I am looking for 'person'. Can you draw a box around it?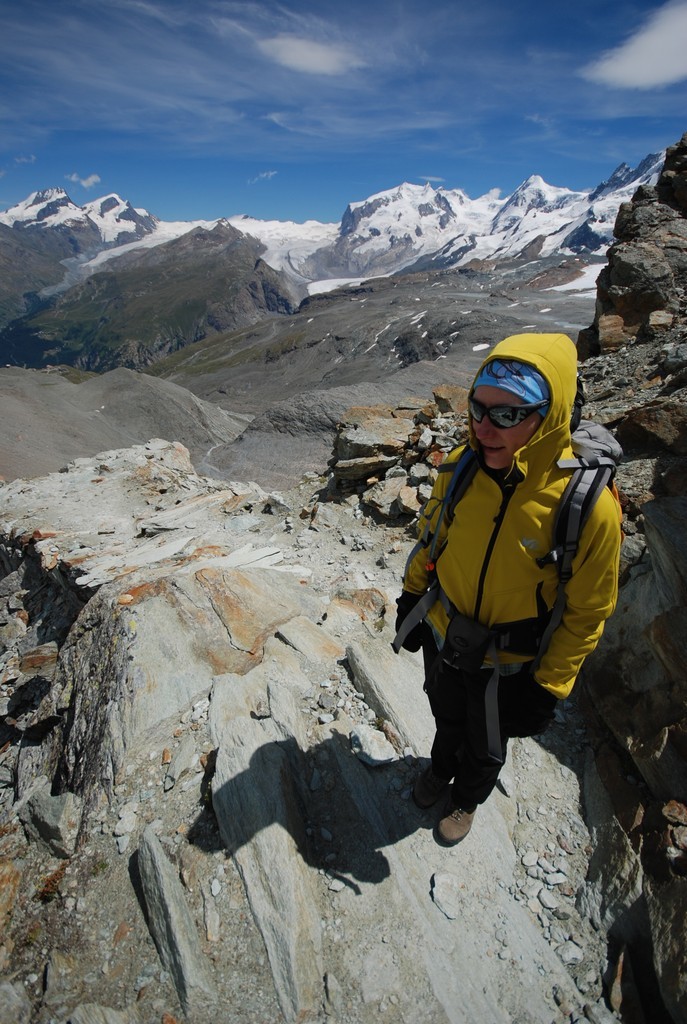
Sure, the bounding box is Rect(386, 329, 613, 845).
